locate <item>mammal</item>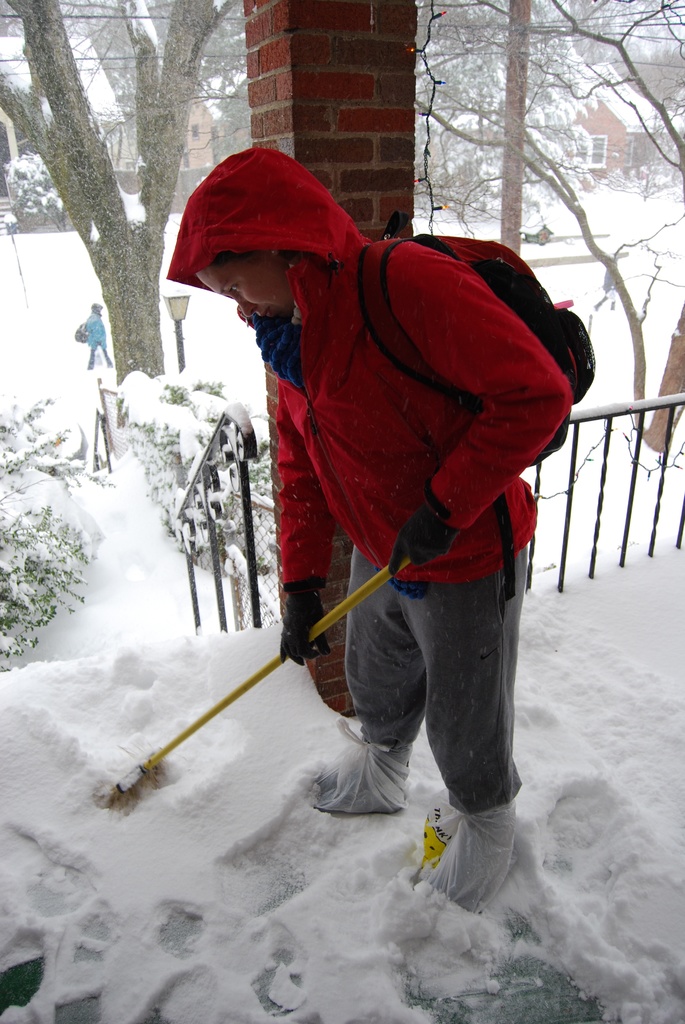
199:182:601:899
